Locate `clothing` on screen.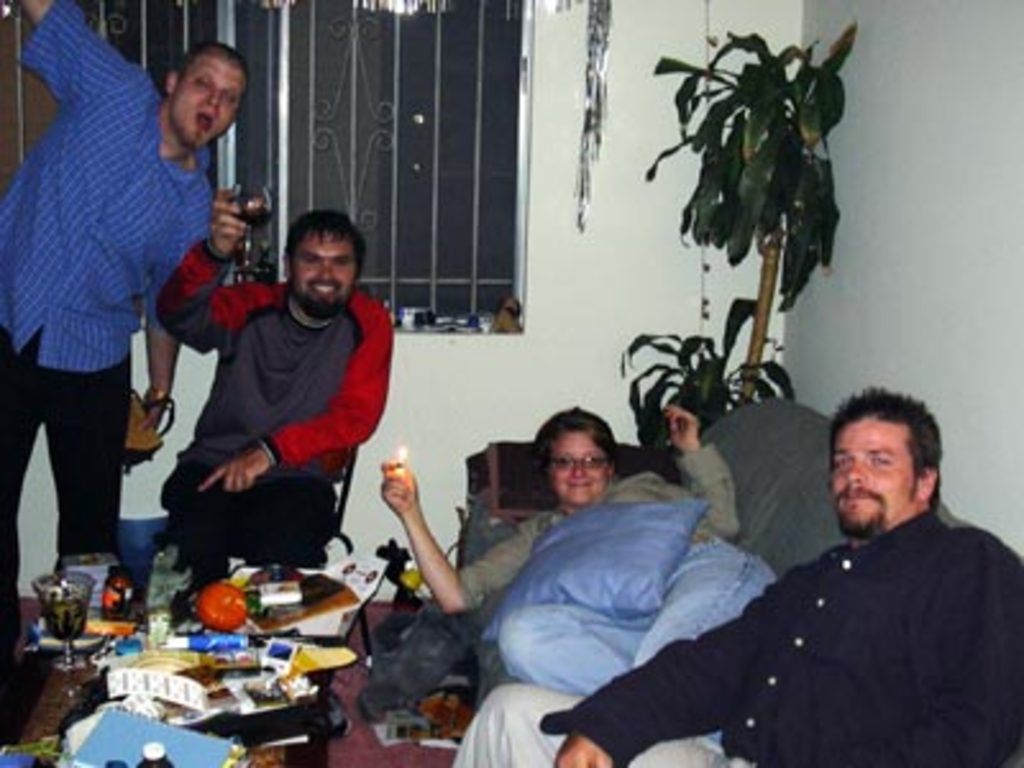
On screen at [x1=0, y1=0, x2=218, y2=609].
